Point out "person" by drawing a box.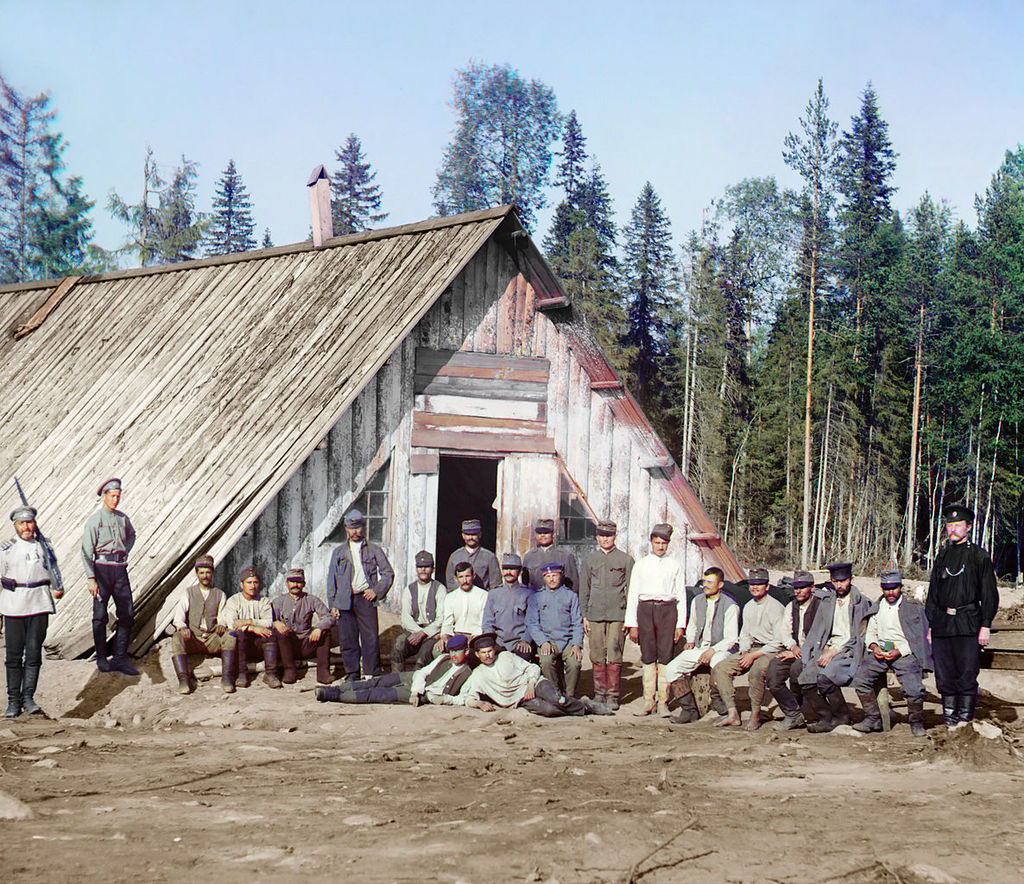
rect(818, 552, 860, 705).
